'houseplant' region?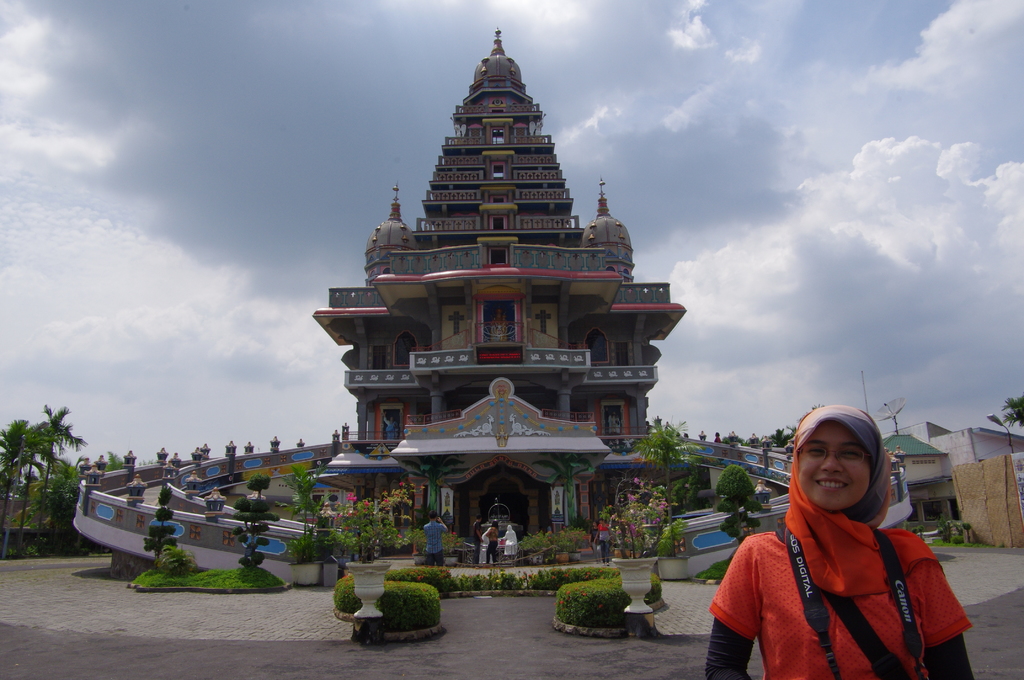
{"left": 413, "top": 522, "right": 434, "bottom": 563}
